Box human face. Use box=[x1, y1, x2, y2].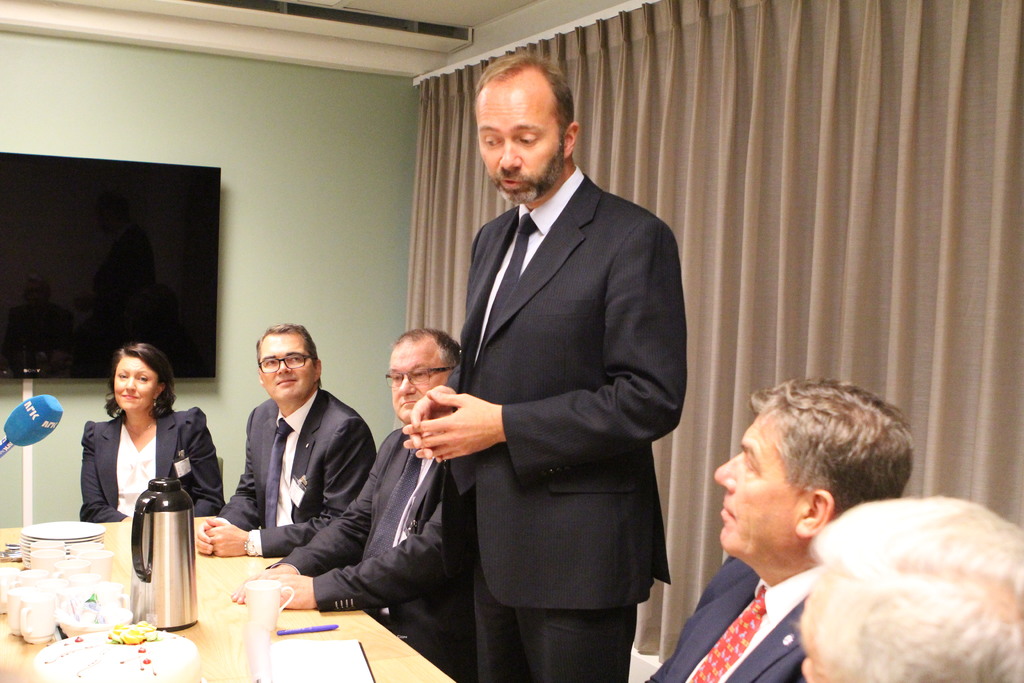
box=[114, 354, 156, 411].
